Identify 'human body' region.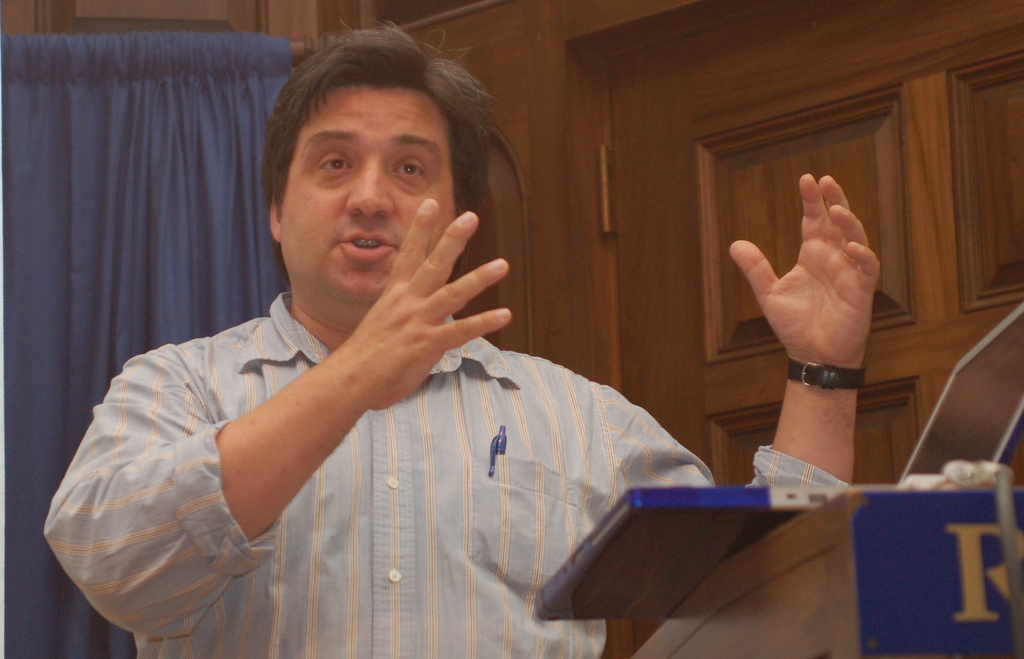
Region: <box>117,83,770,645</box>.
